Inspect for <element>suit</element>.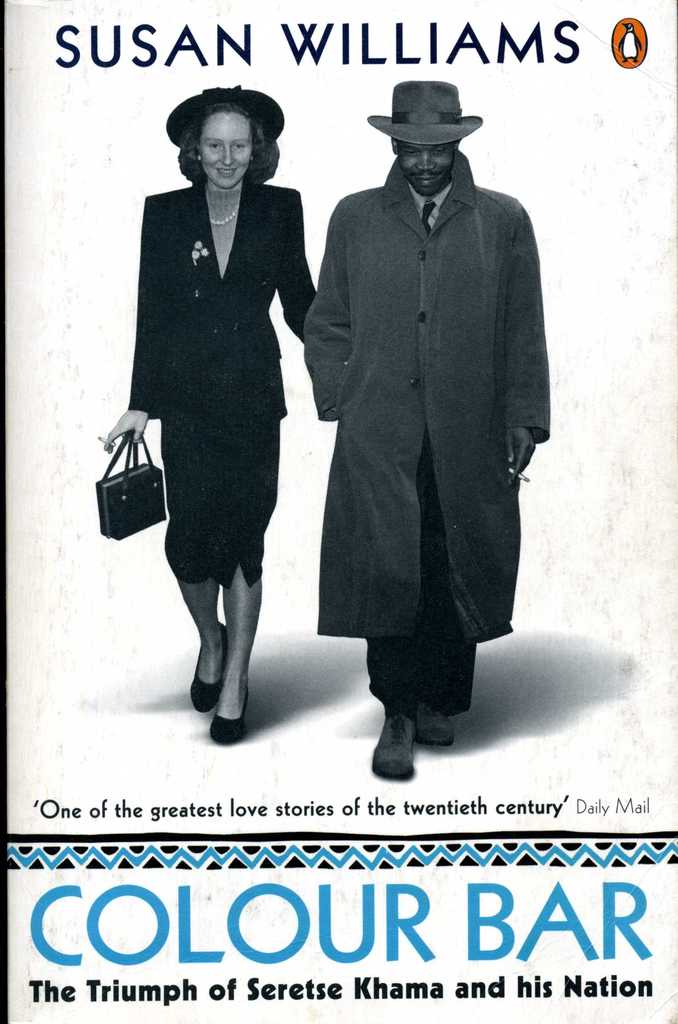
Inspection: box(122, 183, 316, 593).
